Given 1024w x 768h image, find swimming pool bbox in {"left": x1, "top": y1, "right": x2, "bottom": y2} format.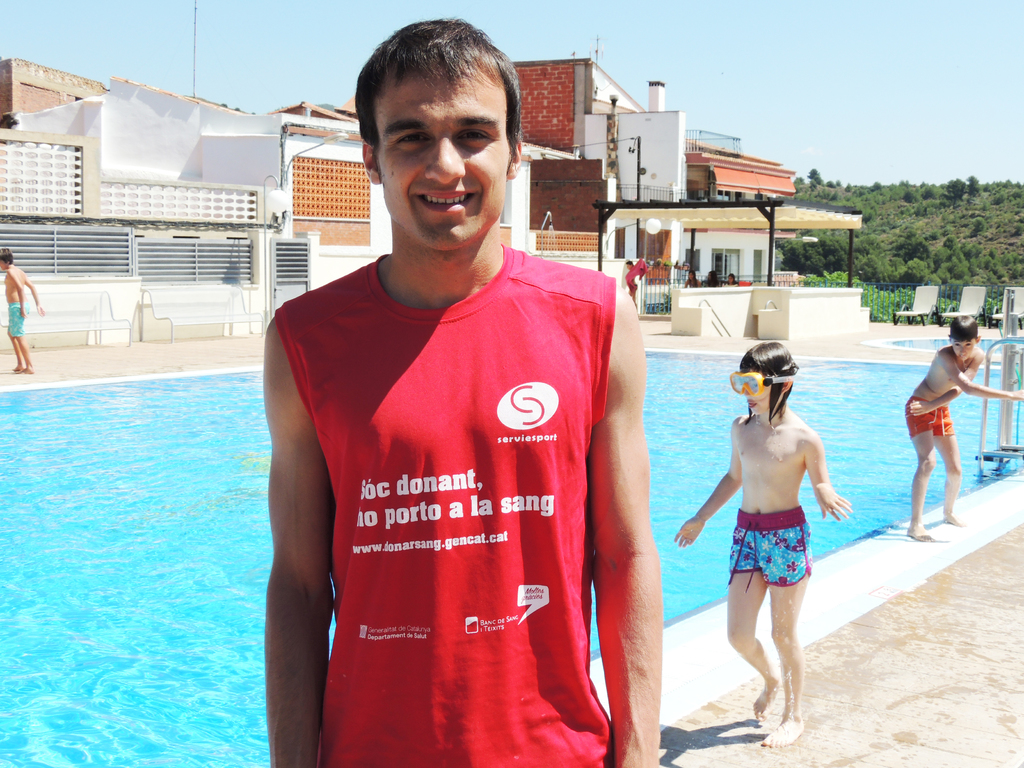
{"left": 0, "top": 346, "right": 1023, "bottom": 767}.
